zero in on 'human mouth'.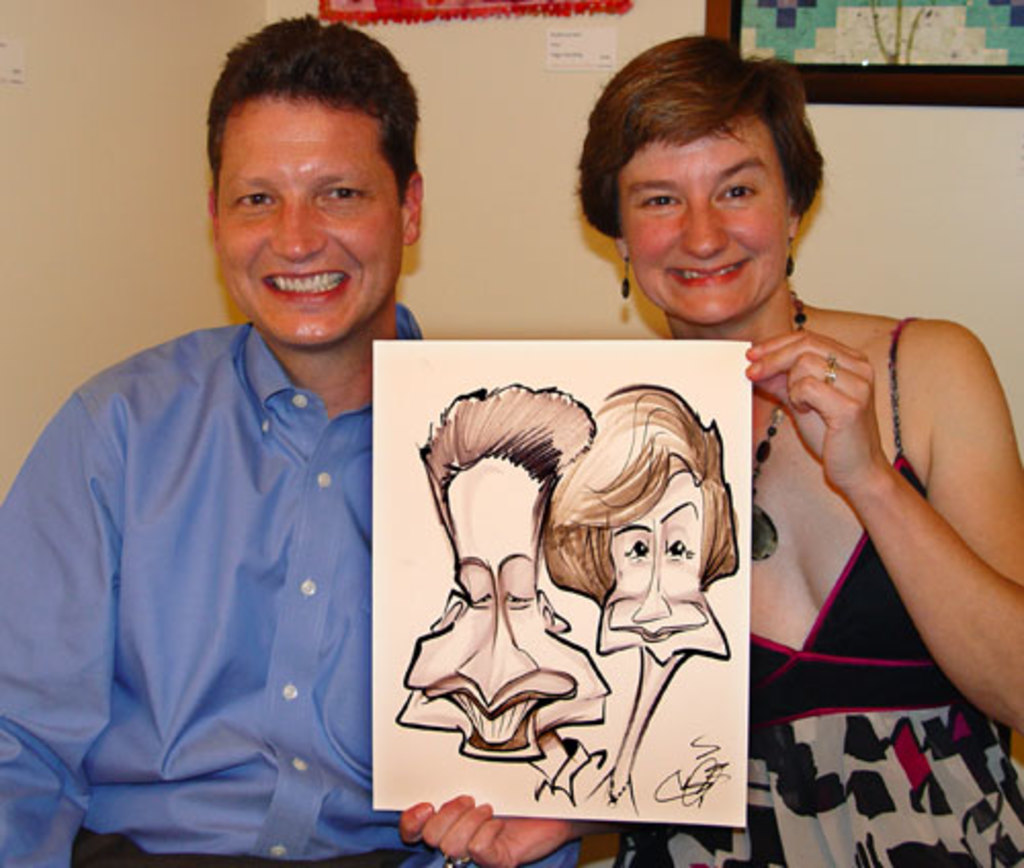
Zeroed in: (left=260, top=268, right=348, bottom=303).
